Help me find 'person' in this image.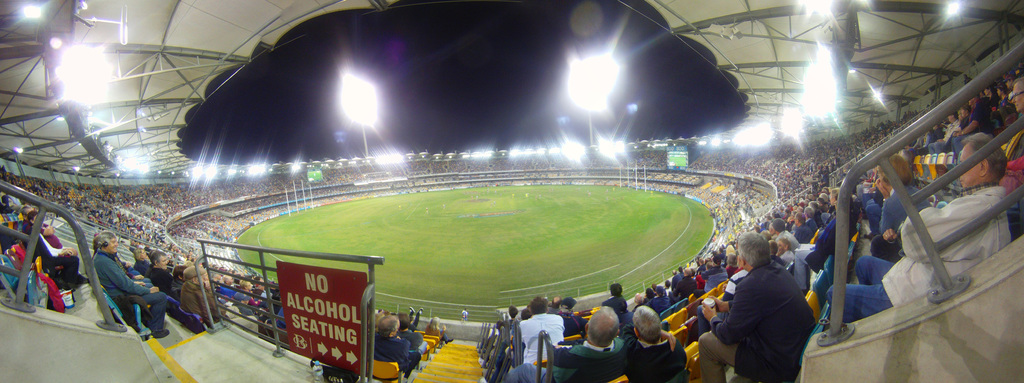
Found it: 698, 232, 807, 382.
